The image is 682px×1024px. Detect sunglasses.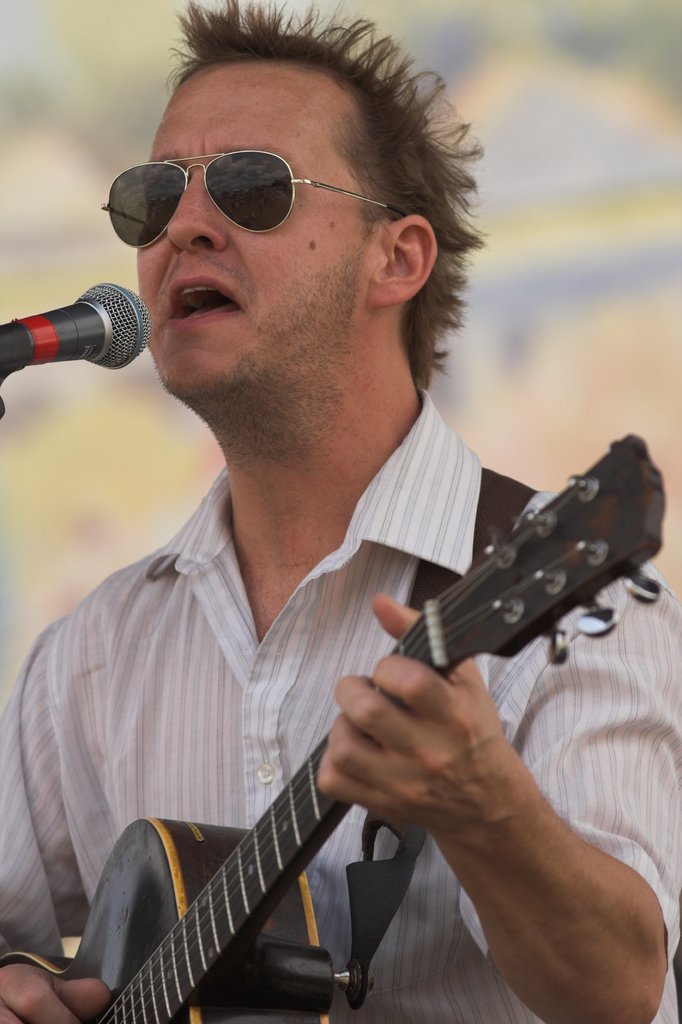
Detection: <bbox>97, 149, 409, 249</bbox>.
